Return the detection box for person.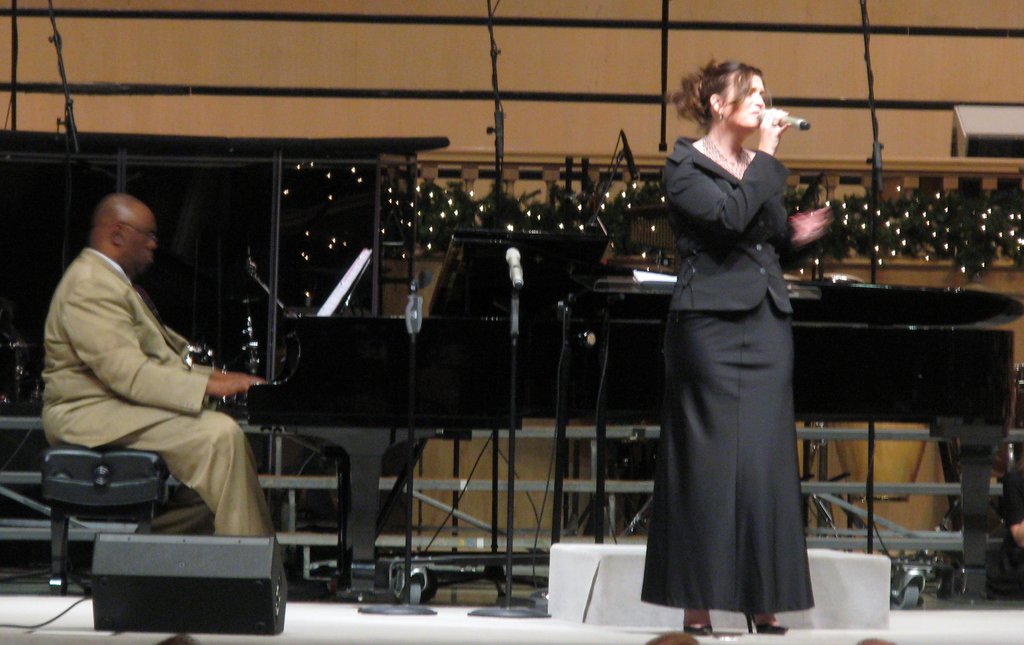
[662, 58, 836, 635].
